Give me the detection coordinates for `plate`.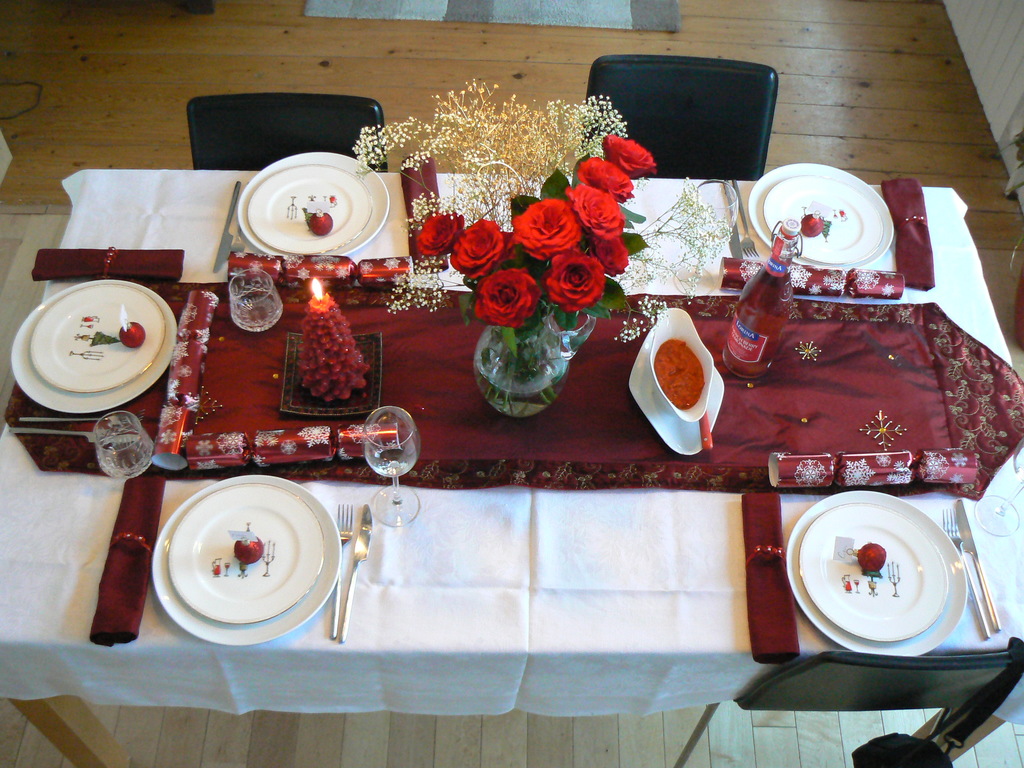
[x1=746, y1=162, x2=894, y2=271].
